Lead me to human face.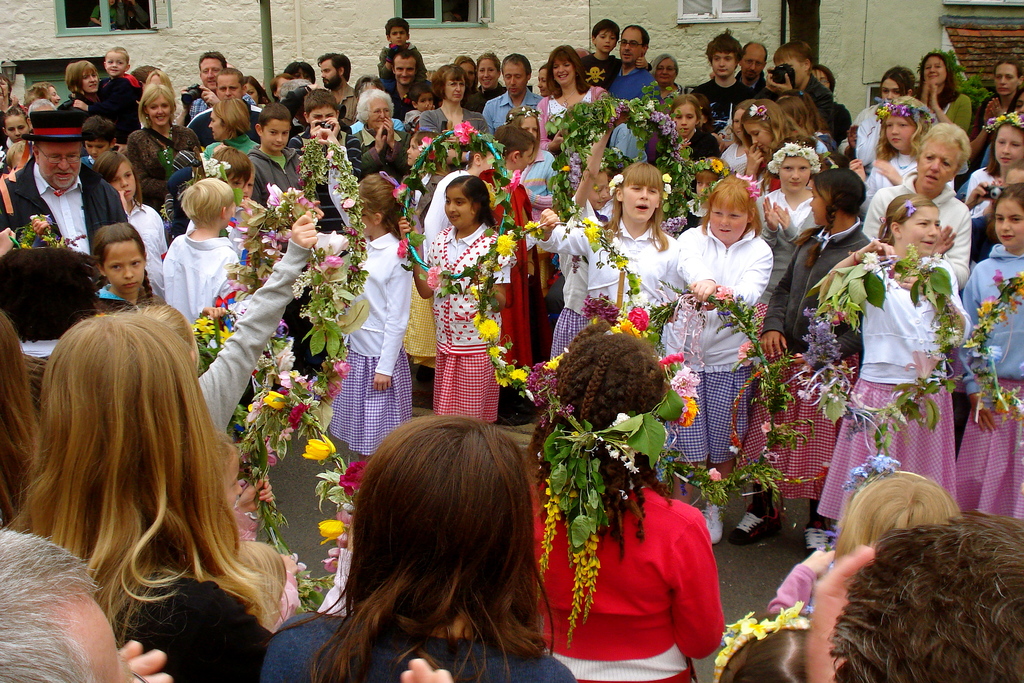
Lead to (x1=150, y1=76, x2=163, y2=88).
